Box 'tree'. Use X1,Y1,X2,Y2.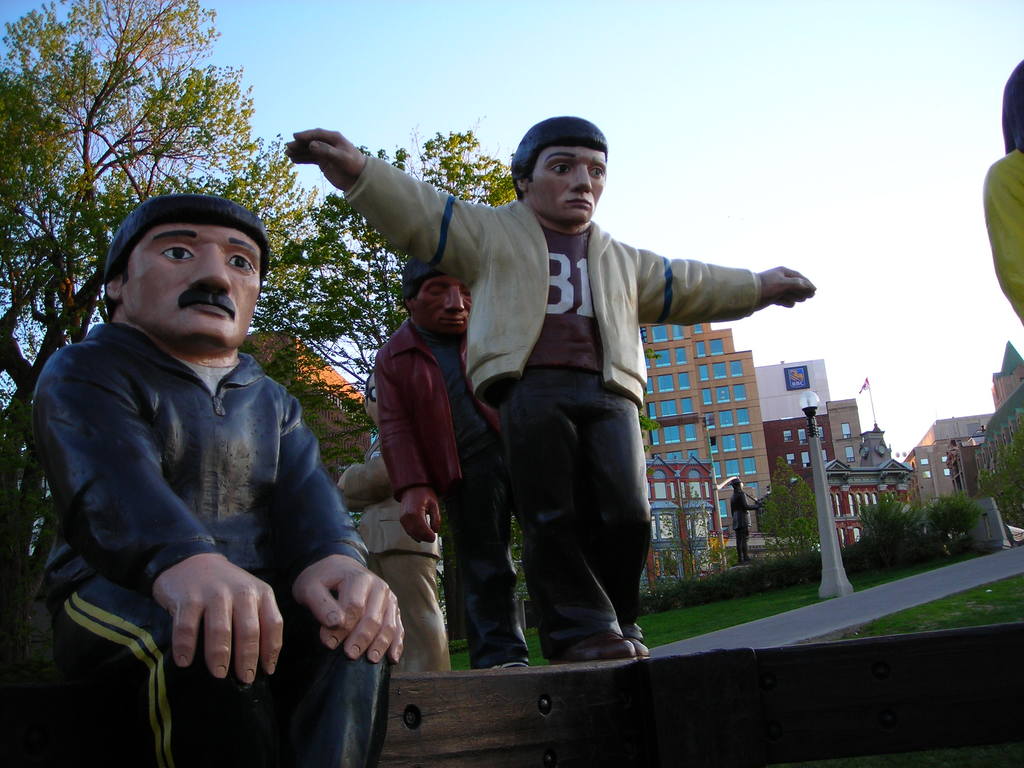
749,454,826,572.
